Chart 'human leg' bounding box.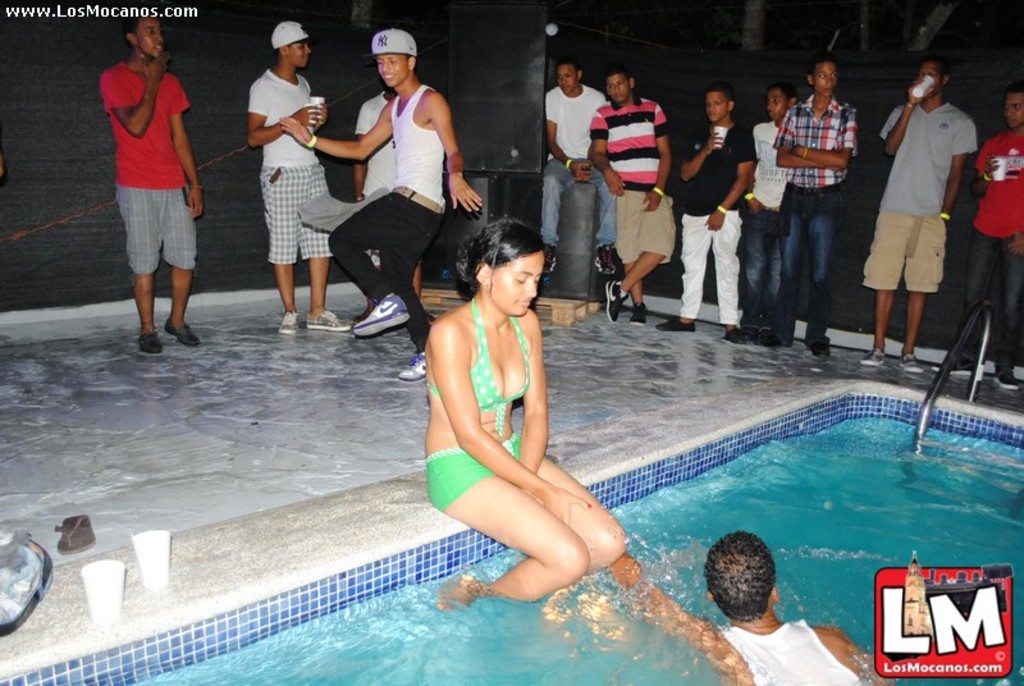
Charted: 892, 210, 945, 365.
